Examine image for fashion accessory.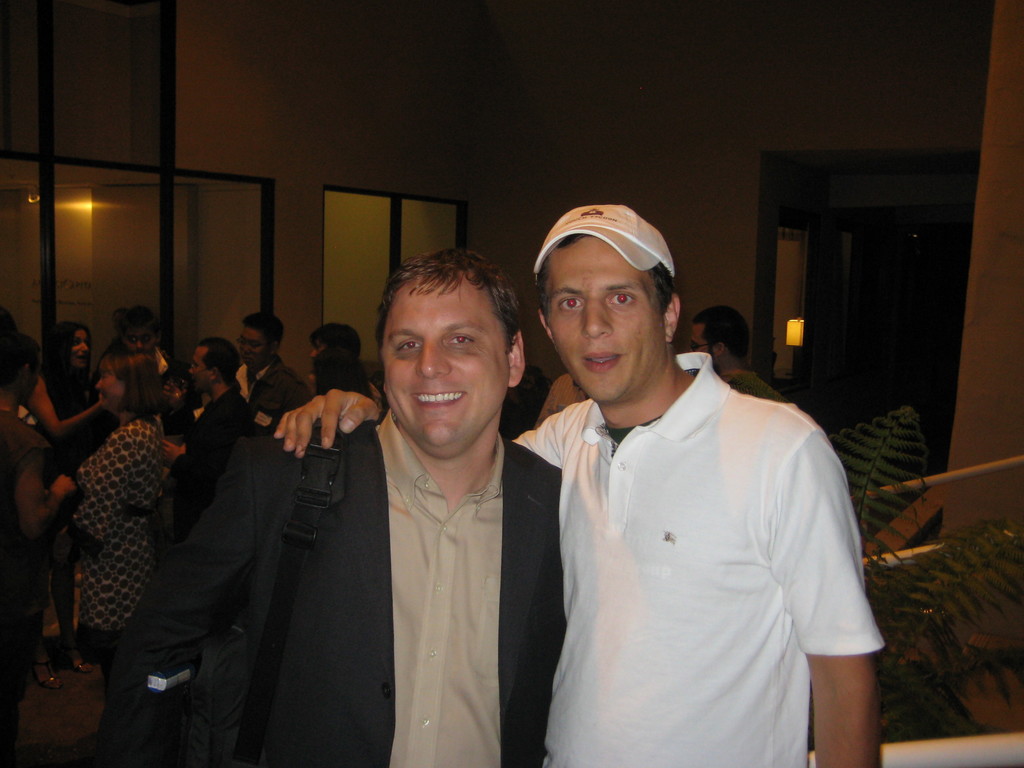
Examination result: bbox=[67, 650, 93, 673].
